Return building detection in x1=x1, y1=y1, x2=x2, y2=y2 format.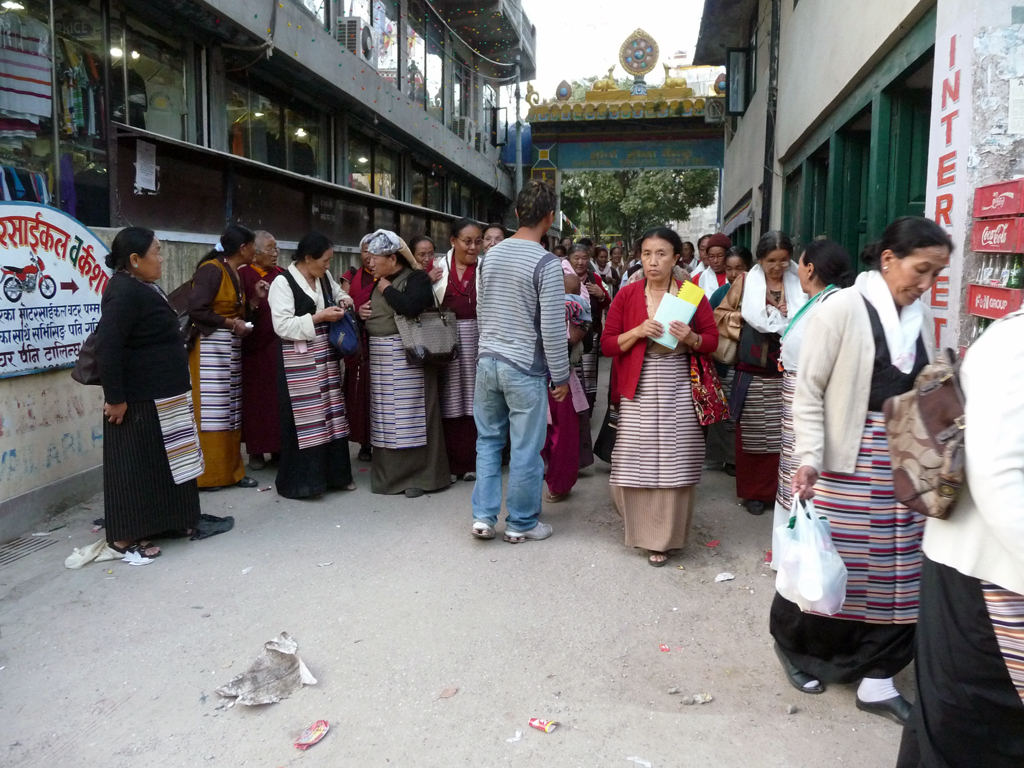
x1=0, y1=0, x2=536, y2=540.
